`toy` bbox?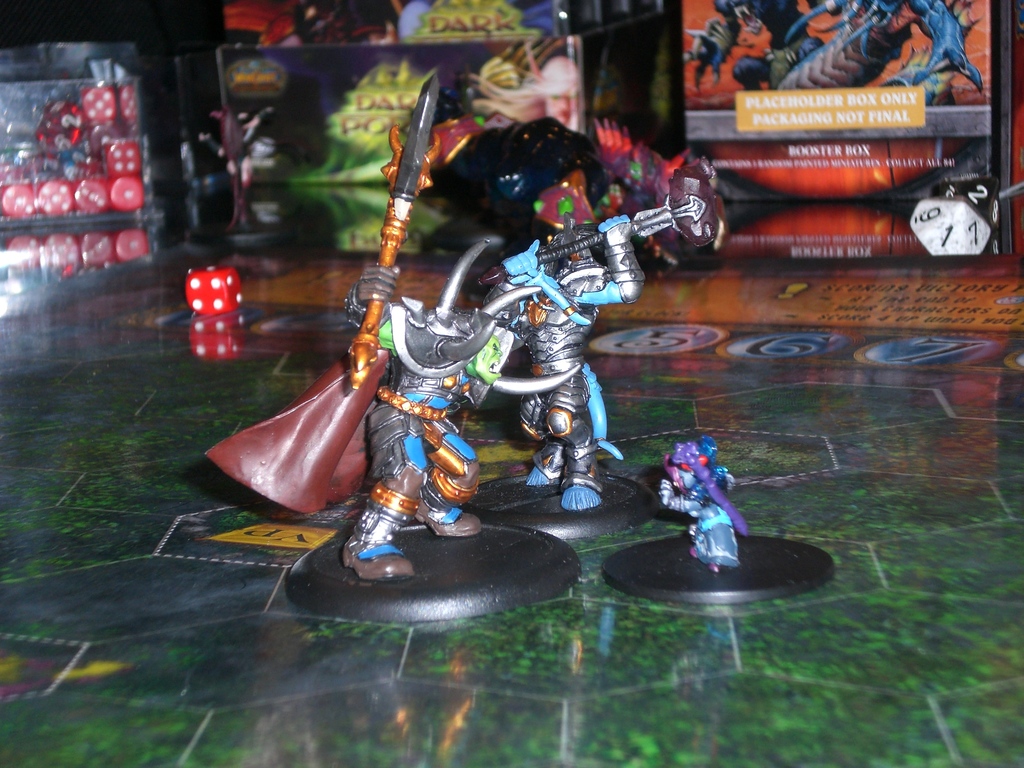
BBox(297, 60, 450, 183)
